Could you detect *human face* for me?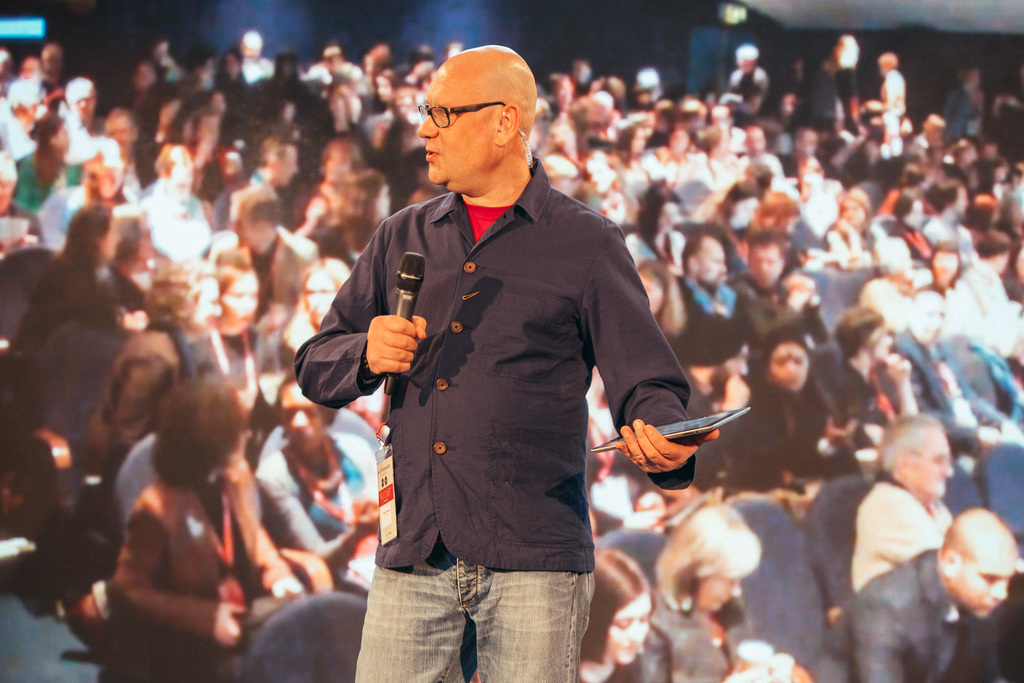
Detection result: locate(749, 244, 783, 289).
